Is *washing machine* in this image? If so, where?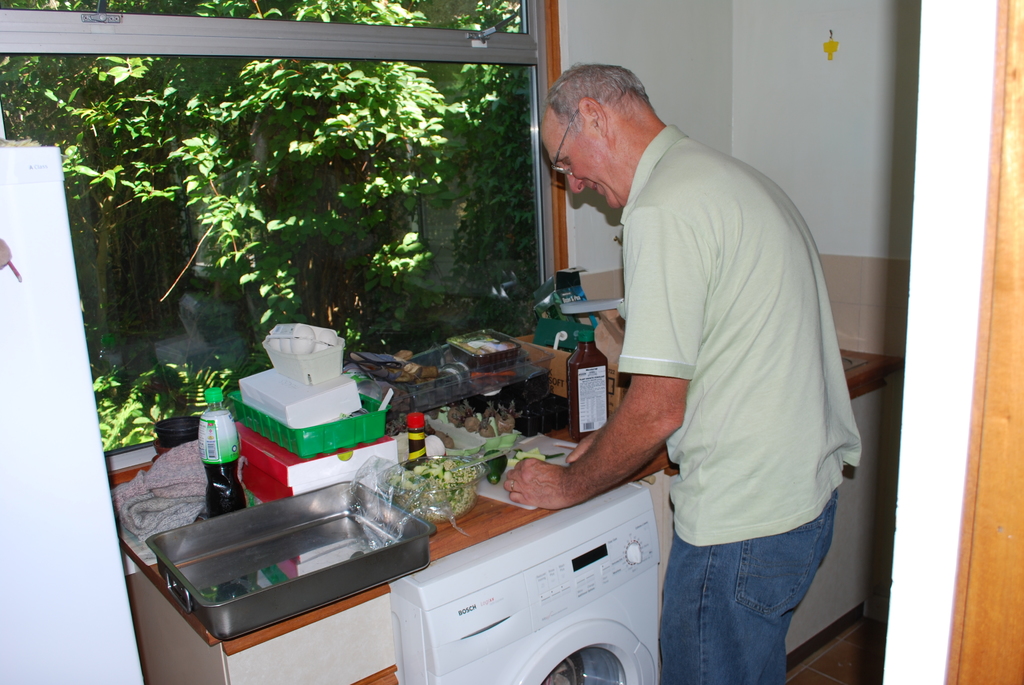
Yes, at l=392, t=485, r=659, b=684.
